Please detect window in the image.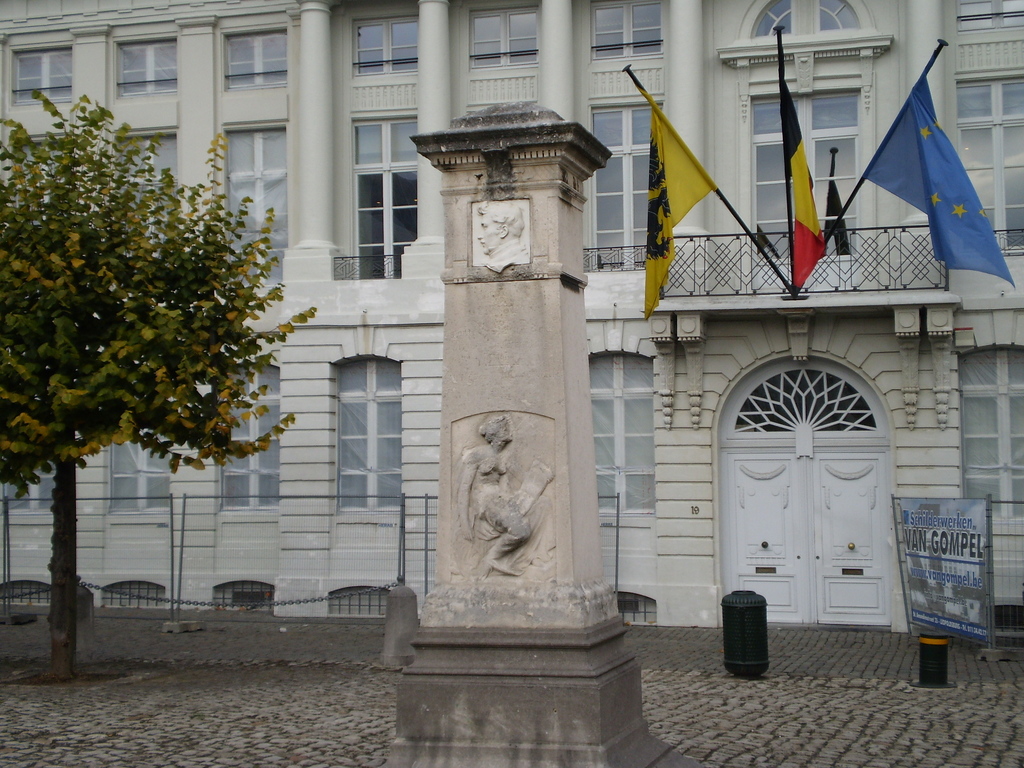
crop(226, 7, 315, 89).
